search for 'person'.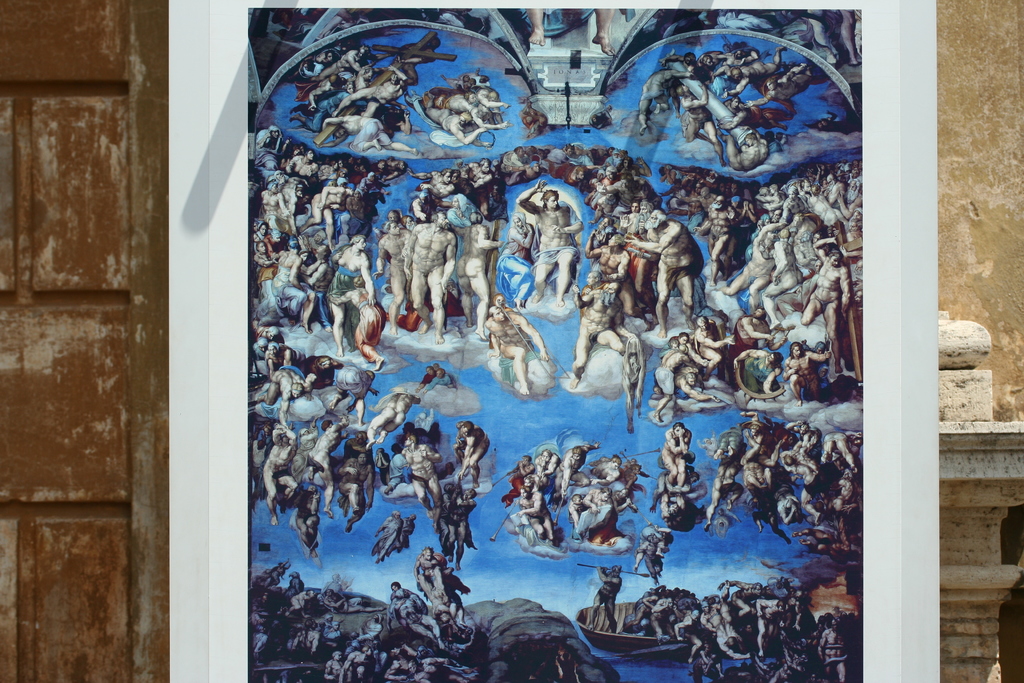
Found at 818:431:861:472.
